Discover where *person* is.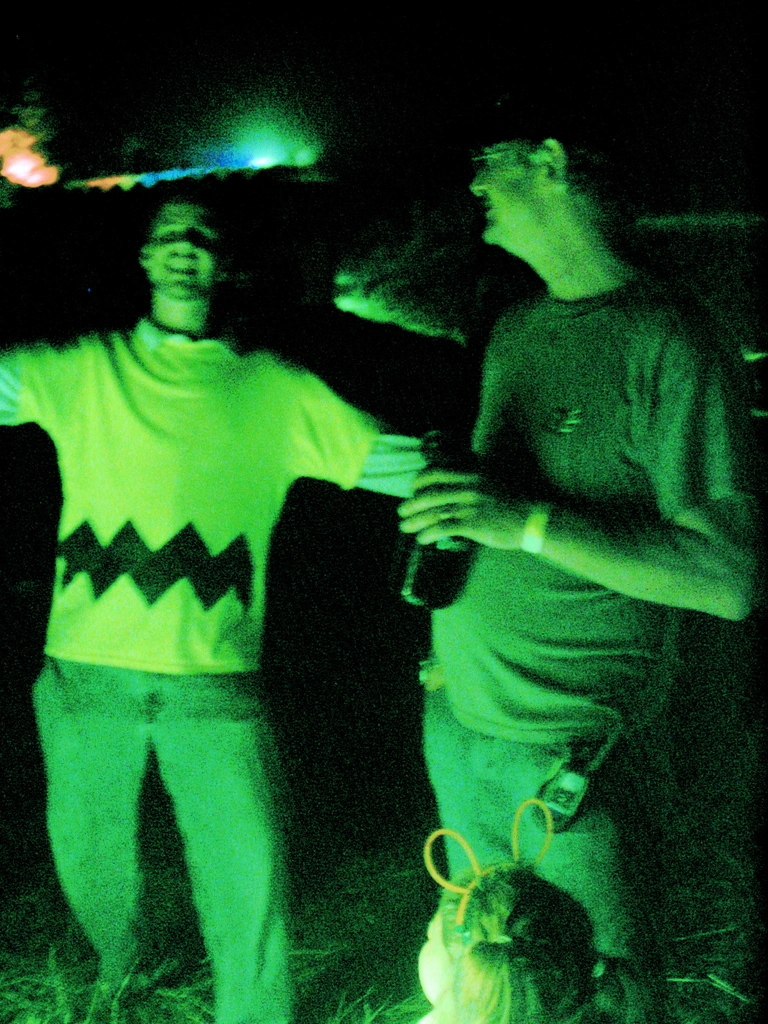
Discovered at bbox=[413, 861, 648, 1023].
